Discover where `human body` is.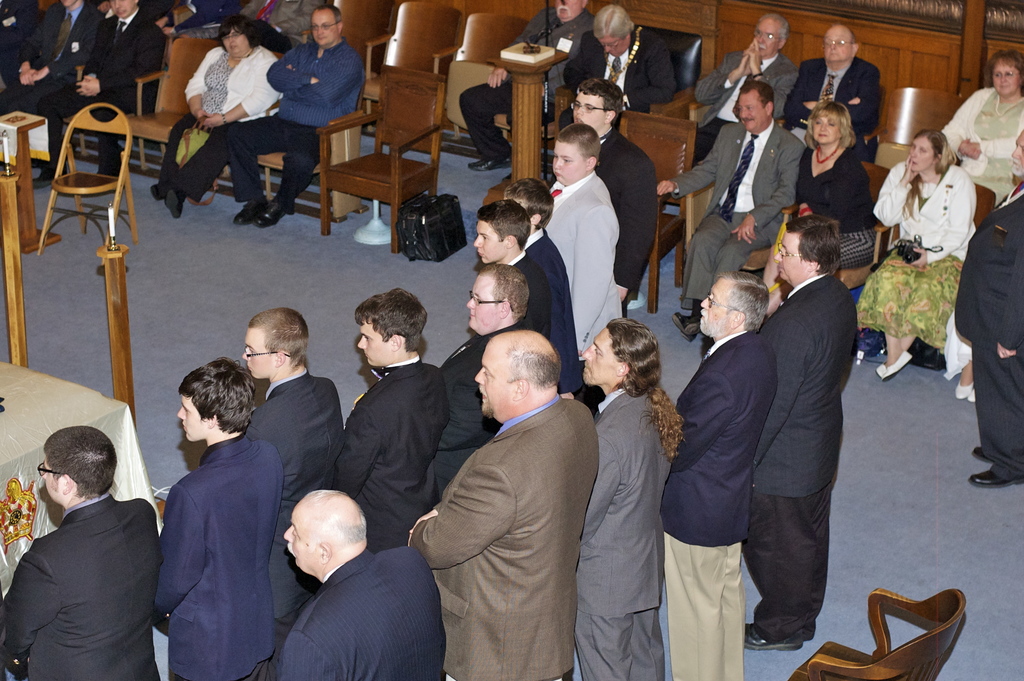
Discovered at box=[860, 155, 979, 379].
